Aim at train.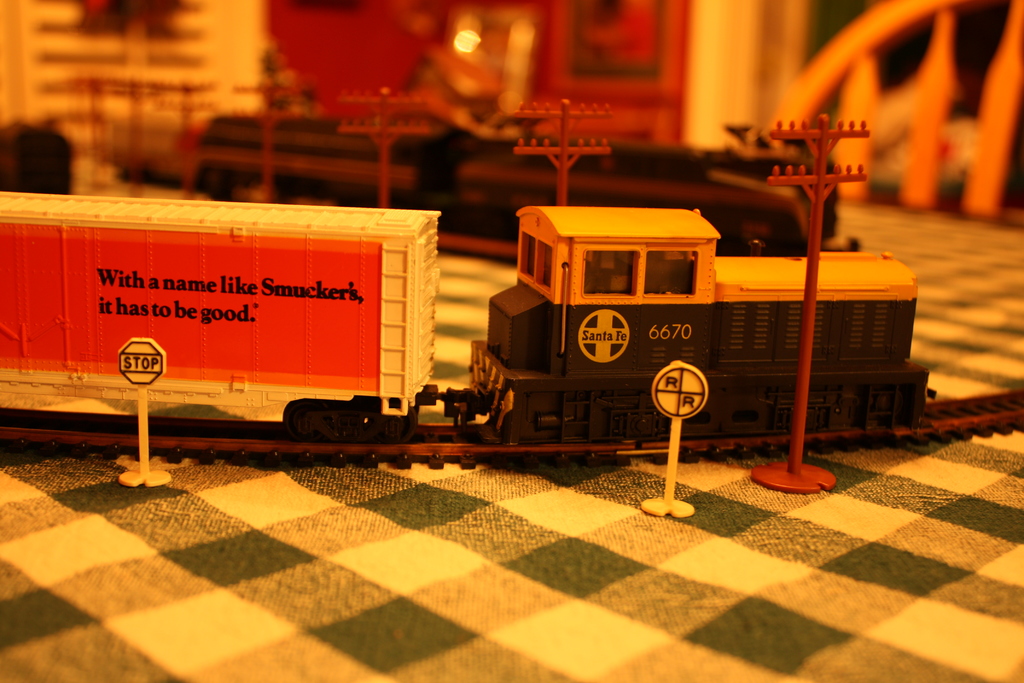
Aimed at select_region(111, 111, 863, 245).
